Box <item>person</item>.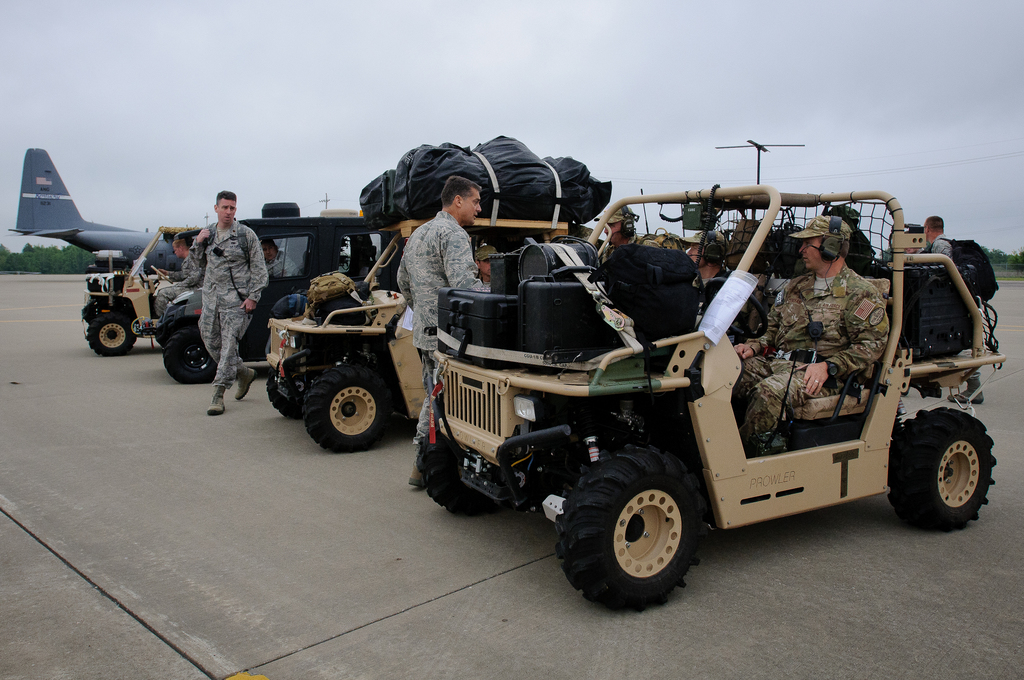
177/181/256/407.
